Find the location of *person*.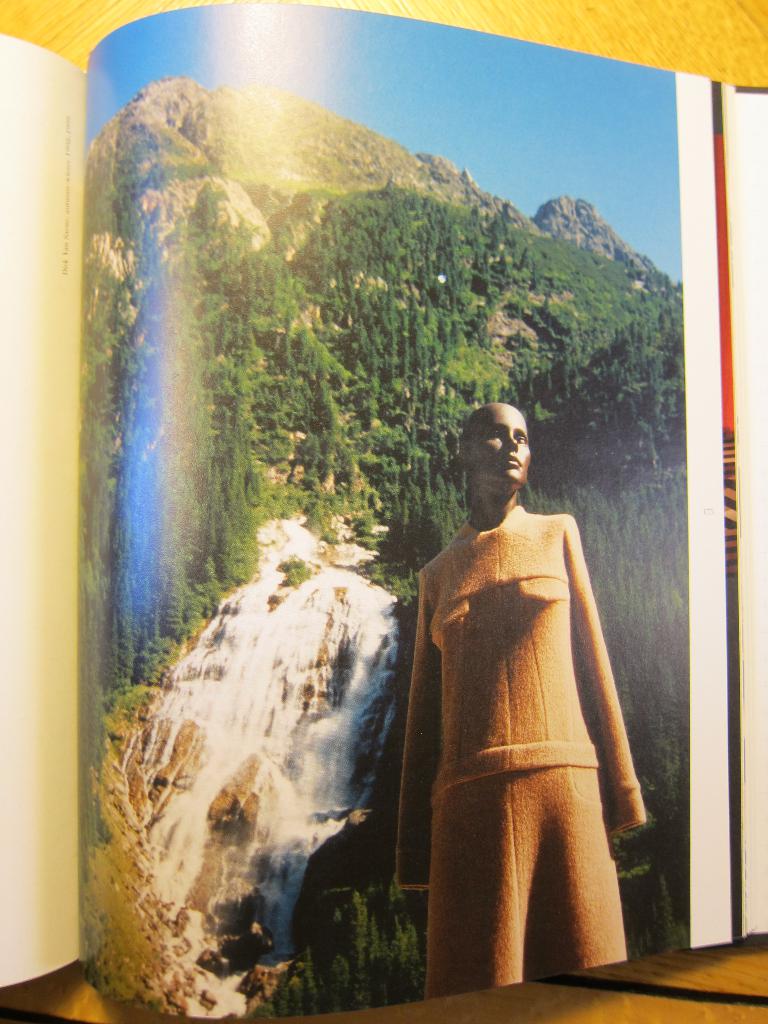
Location: region(377, 399, 650, 1003).
